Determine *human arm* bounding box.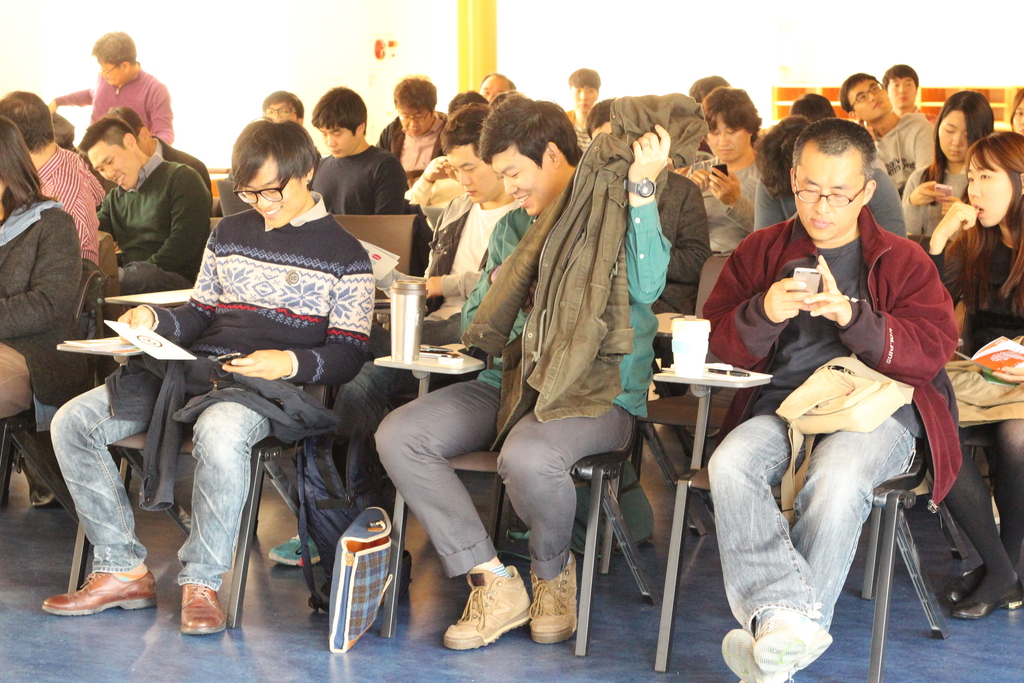
Determined: pyautogui.locateOnScreen(0, 211, 83, 342).
